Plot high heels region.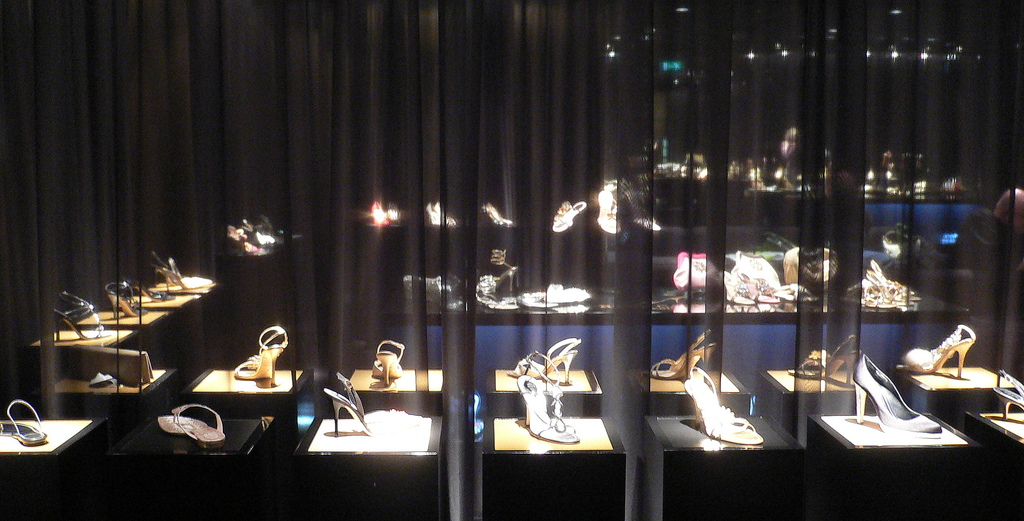
Plotted at <box>515,356,581,445</box>.
